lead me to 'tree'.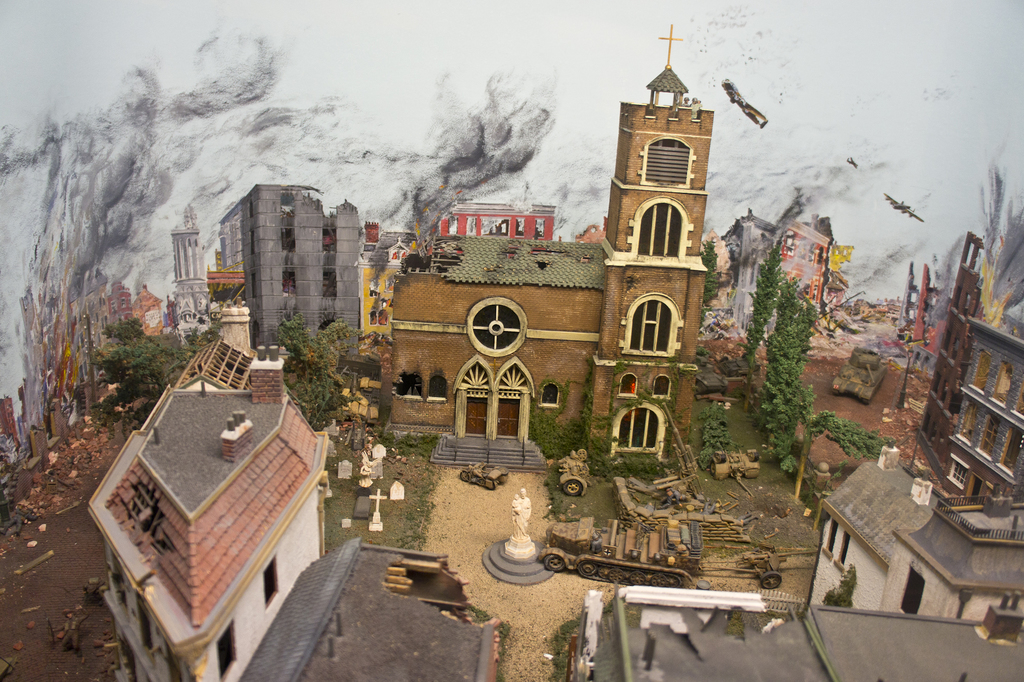
Lead to 85 320 191 410.
